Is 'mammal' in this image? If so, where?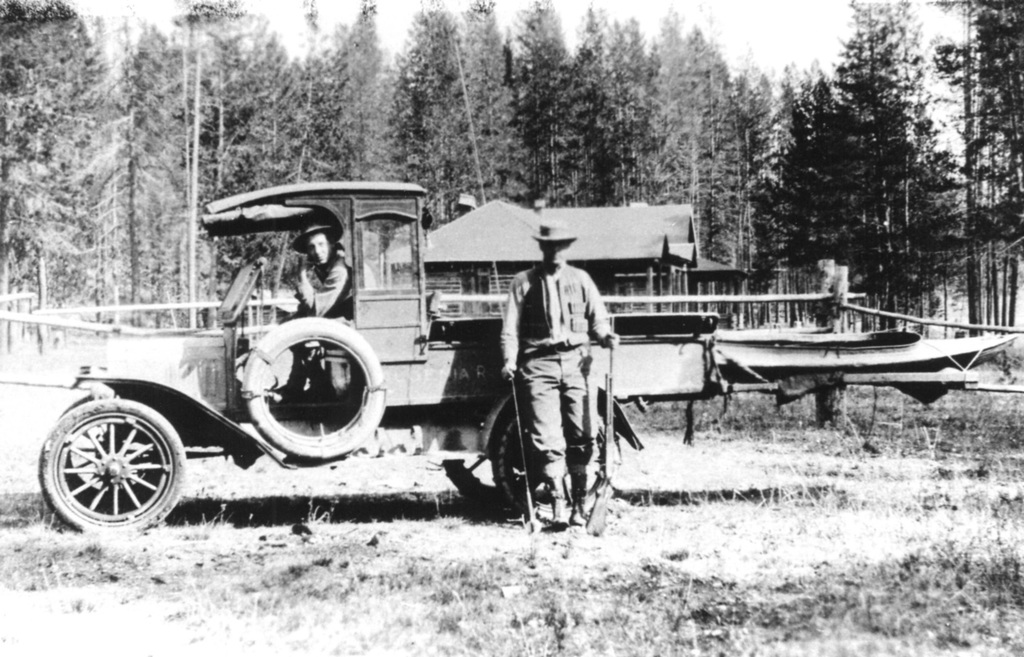
Yes, at [left=501, top=220, right=623, bottom=526].
